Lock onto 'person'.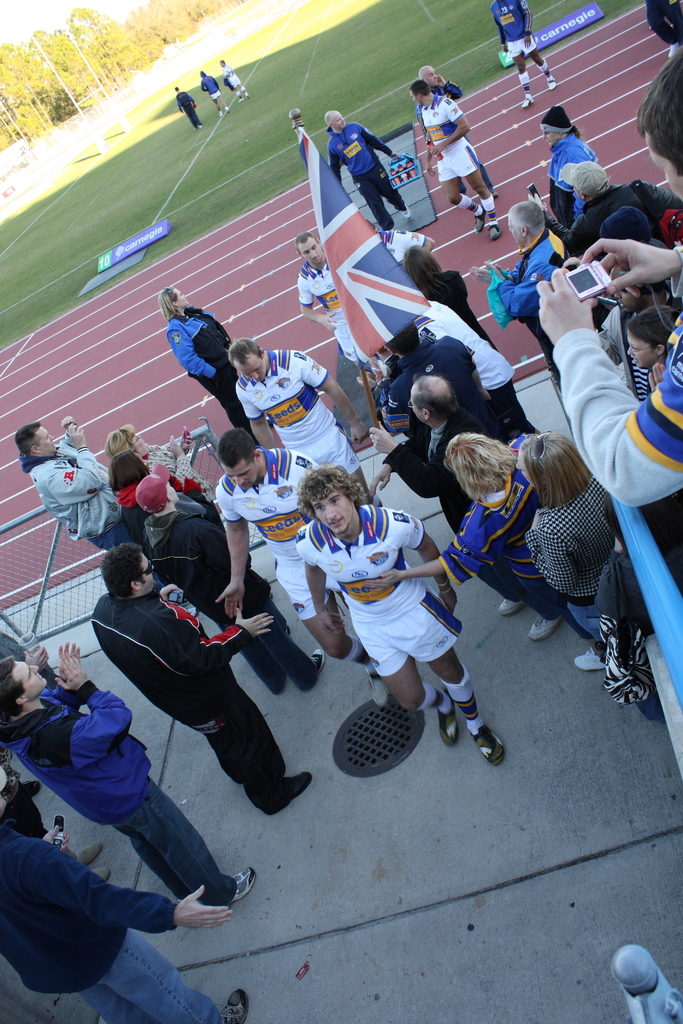
Locked: {"x1": 215, "y1": 56, "x2": 251, "y2": 106}.
